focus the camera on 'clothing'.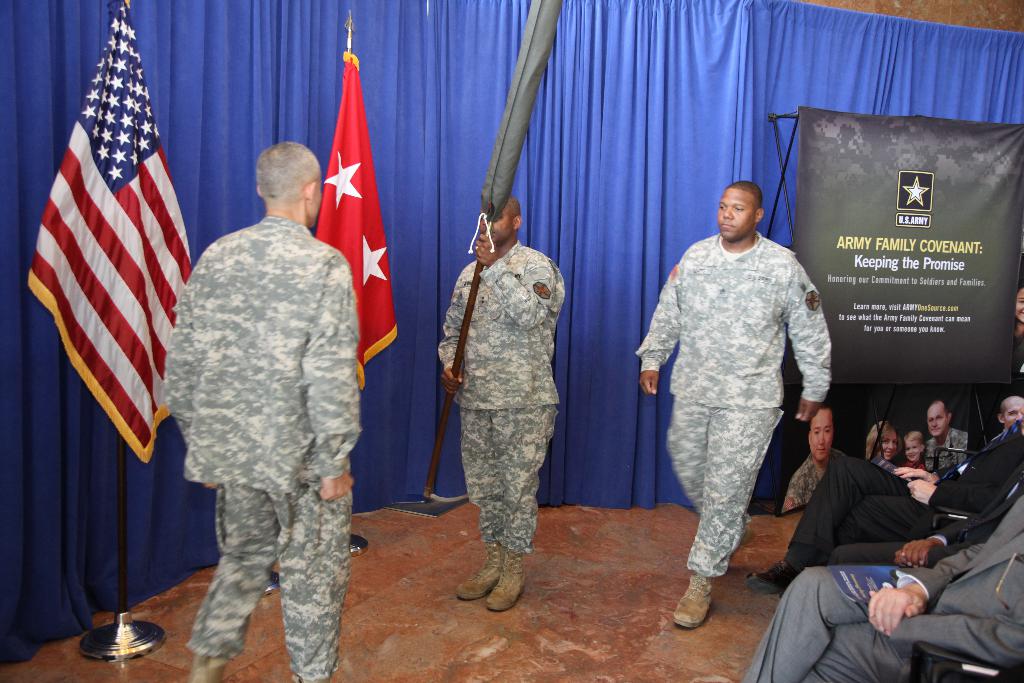
Focus region: 902/453/930/474.
